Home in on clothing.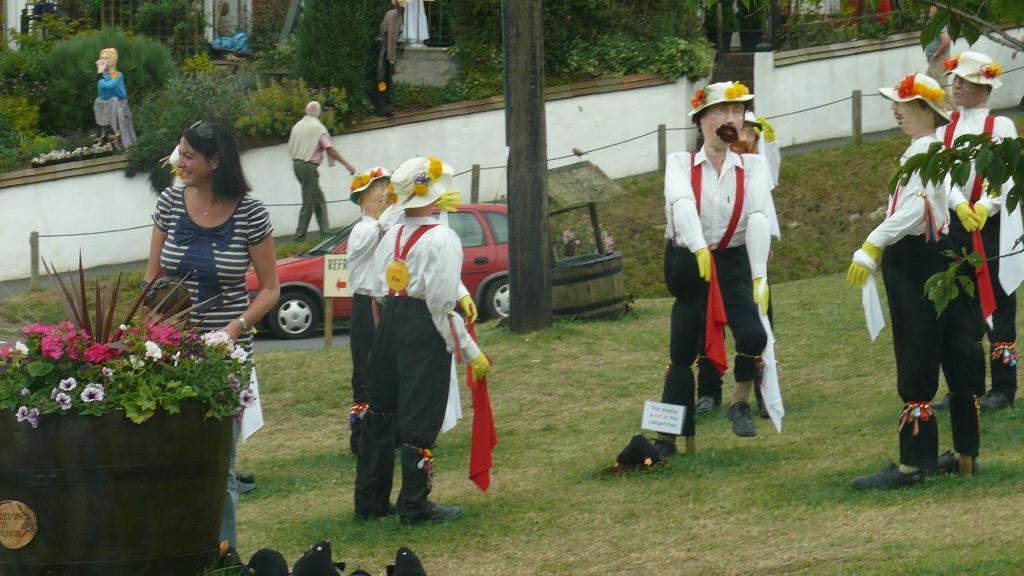
Homed in at 938 98 1023 372.
